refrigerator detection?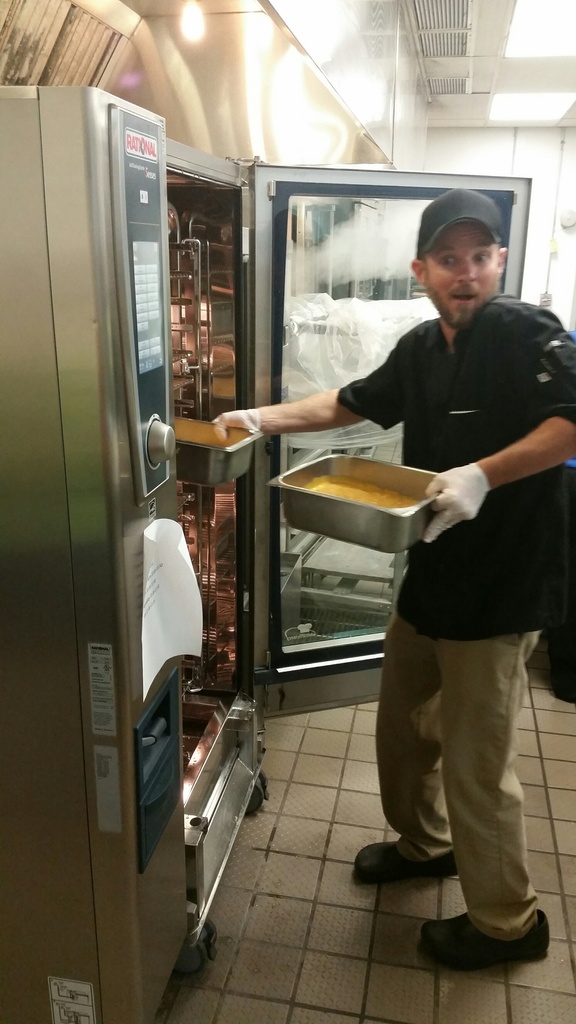
BBox(12, 107, 545, 961)
